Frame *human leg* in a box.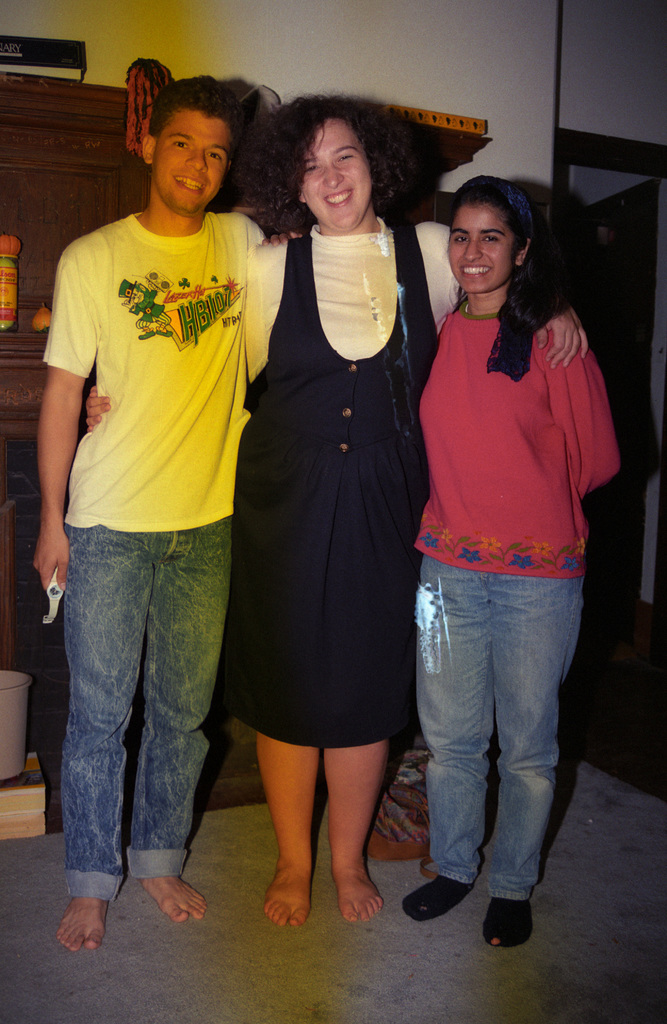
486,527,588,950.
